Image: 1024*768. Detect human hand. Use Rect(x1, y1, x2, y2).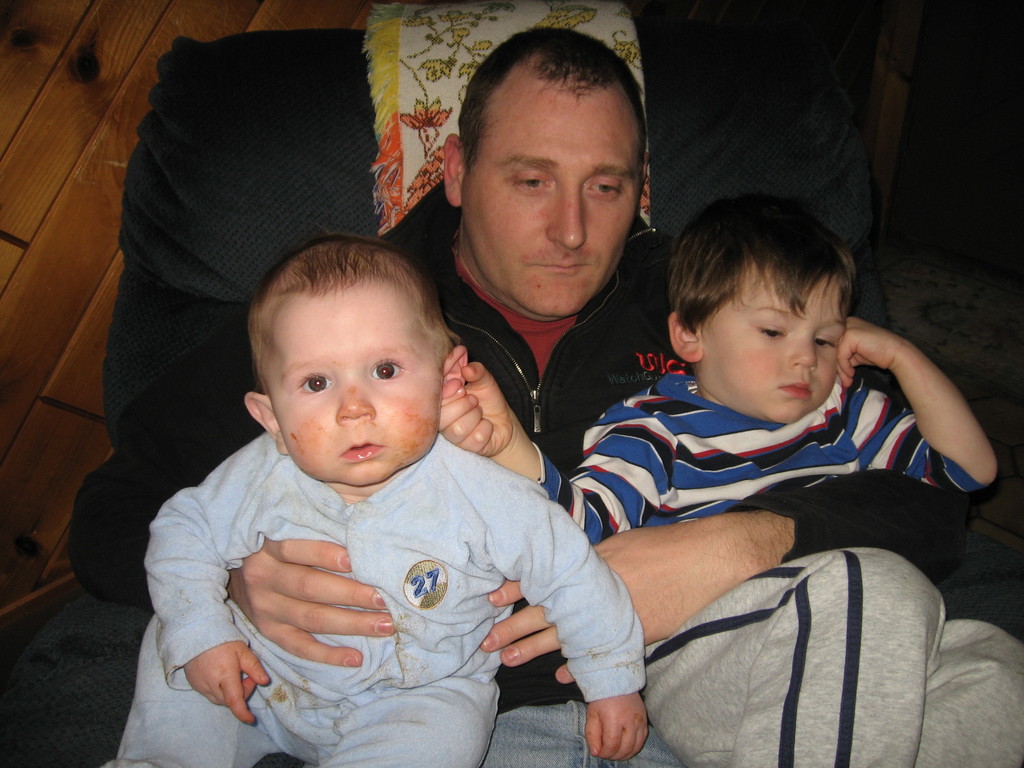
Rect(441, 358, 527, 476).
